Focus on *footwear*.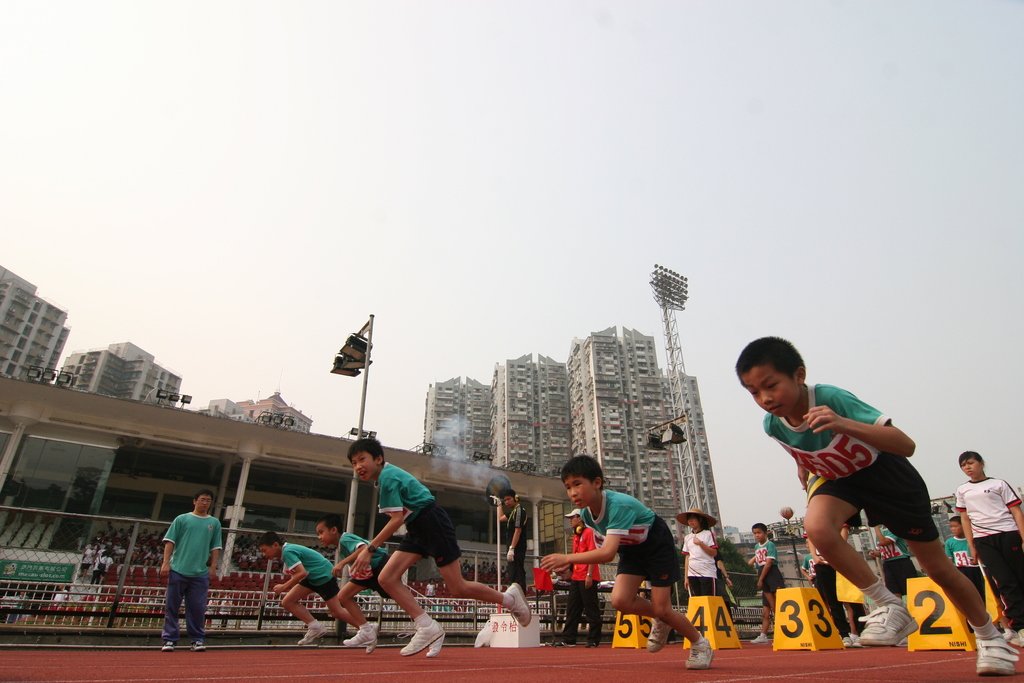
Focused at BBox(191, 641, 204, 647).
